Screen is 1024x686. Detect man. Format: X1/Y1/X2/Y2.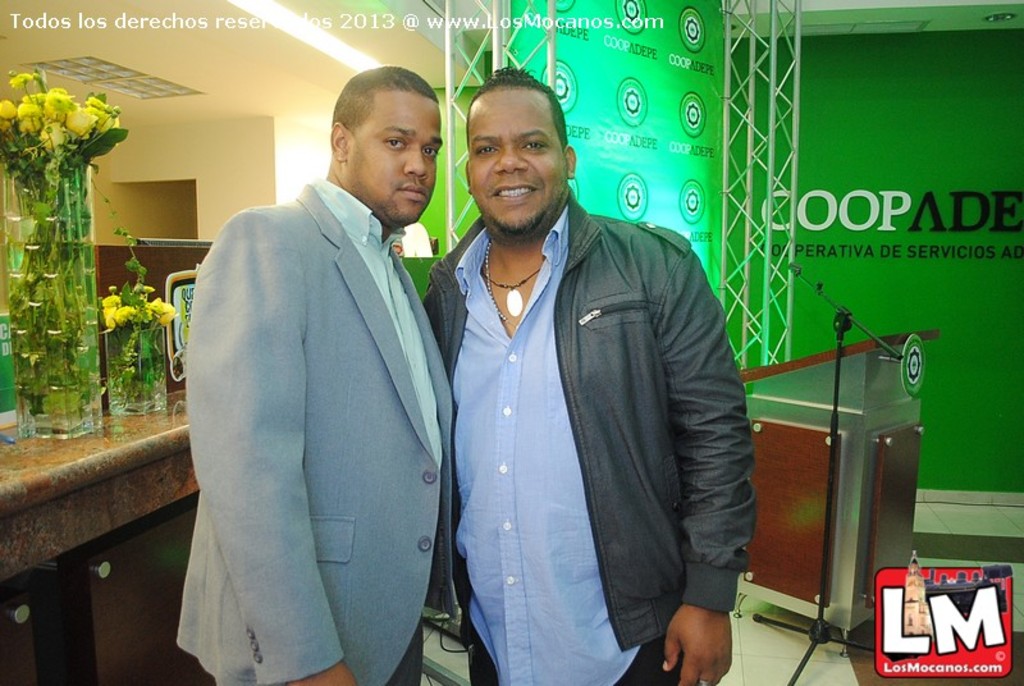
425/73/756/685.
